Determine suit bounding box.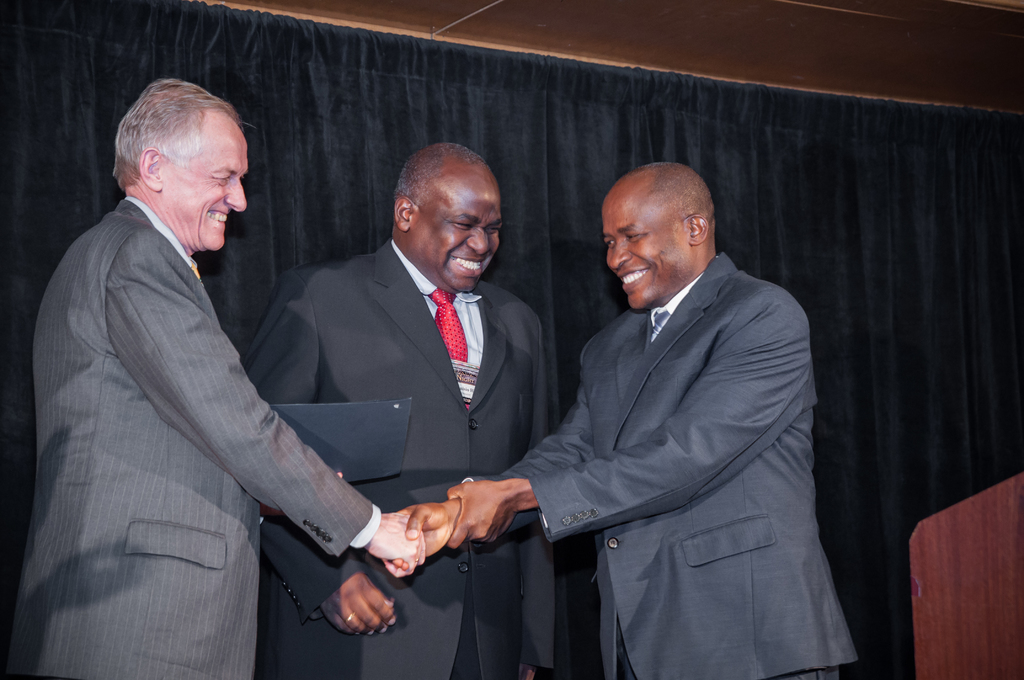
Determined: Rect(491, 140, 876, 654).
